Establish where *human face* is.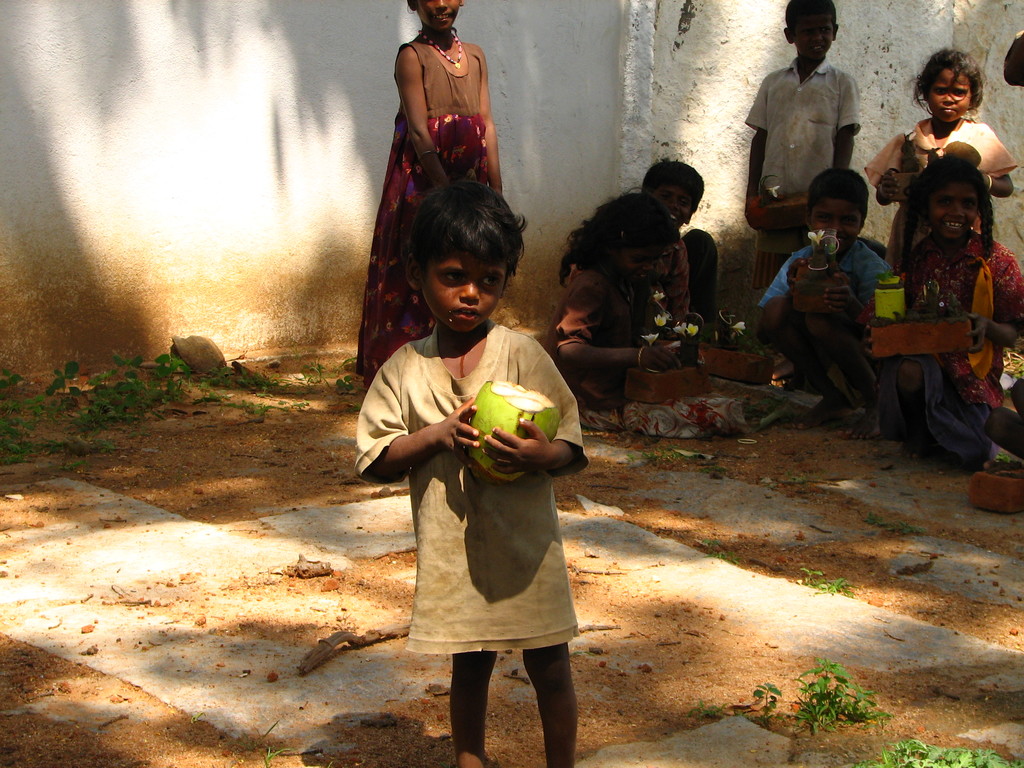
Established at x1=419 y1=0 x2=459 y2=31.
